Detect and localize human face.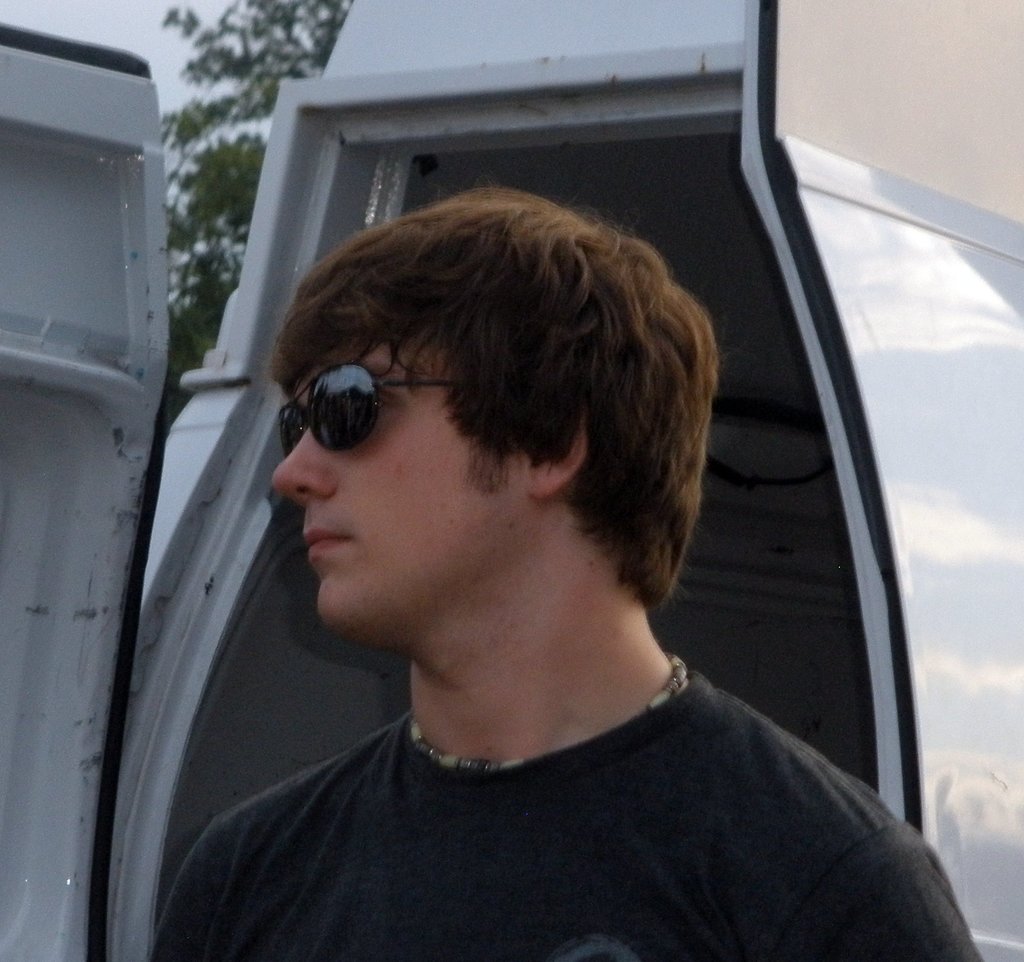
Localized at [271, 327, 531, 620].
